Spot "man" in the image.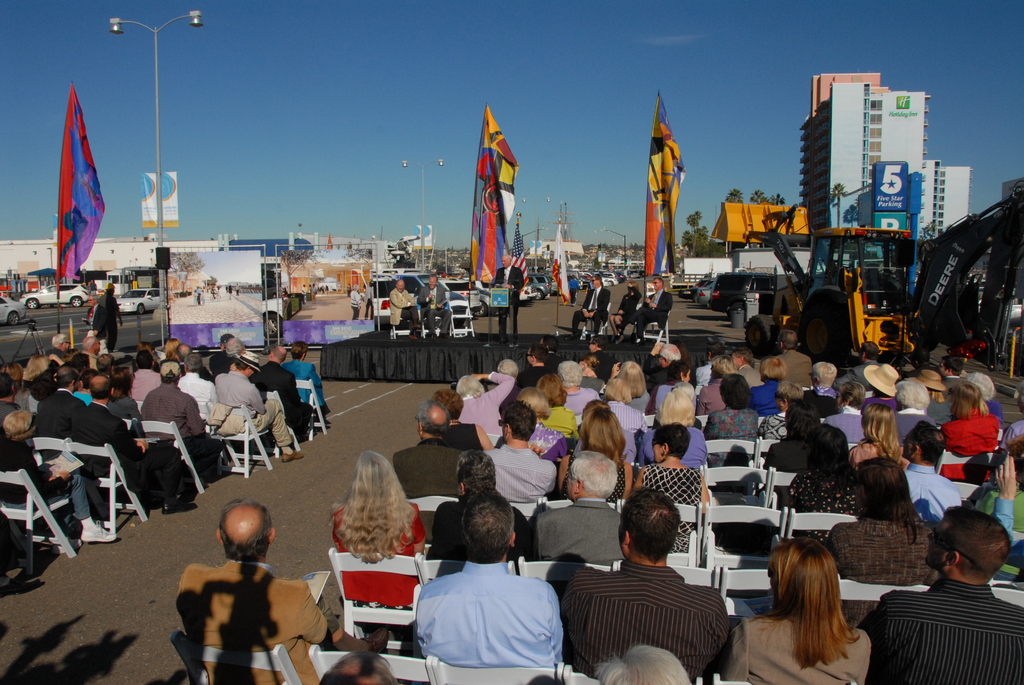
"man" found at 416,272,452,339.
